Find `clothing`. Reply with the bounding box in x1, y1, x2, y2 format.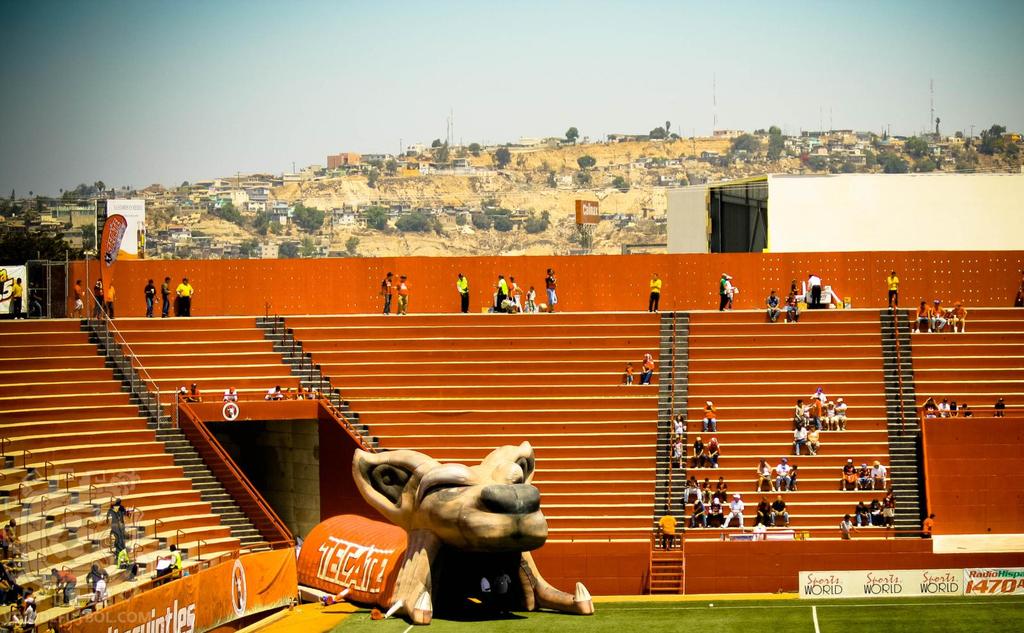
692, 445, 705, 462.
